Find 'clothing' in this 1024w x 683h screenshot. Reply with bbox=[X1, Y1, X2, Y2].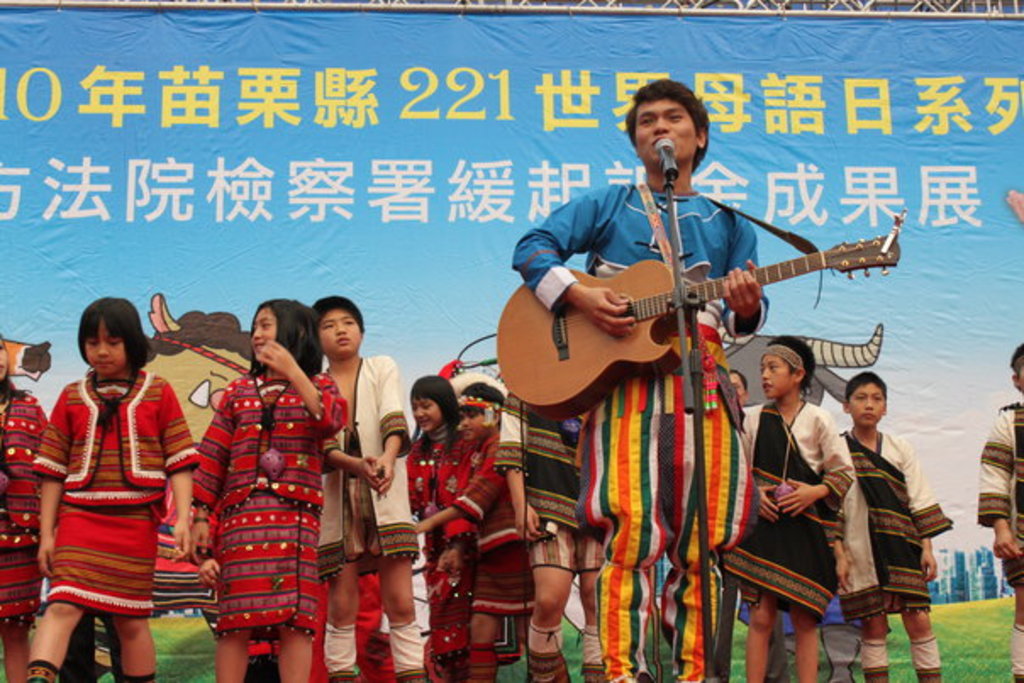
bbox=[507, 176, 758, 681].
